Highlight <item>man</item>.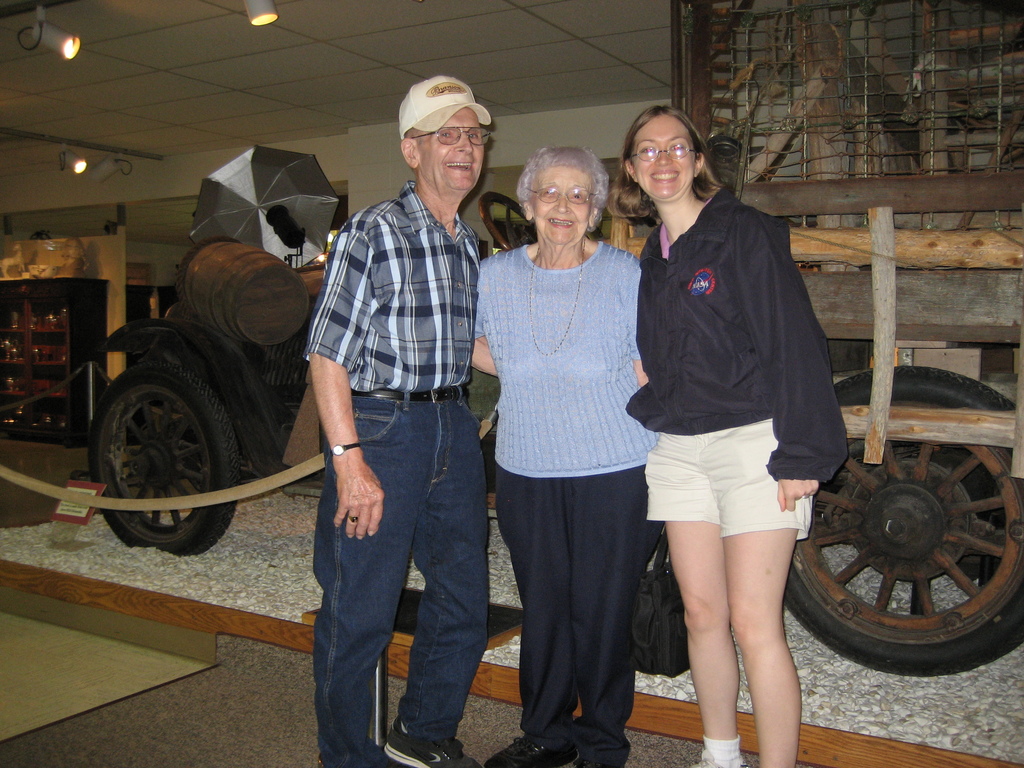
Highlighted region: (x1=284, y1=94, x2=519, y2=730).
